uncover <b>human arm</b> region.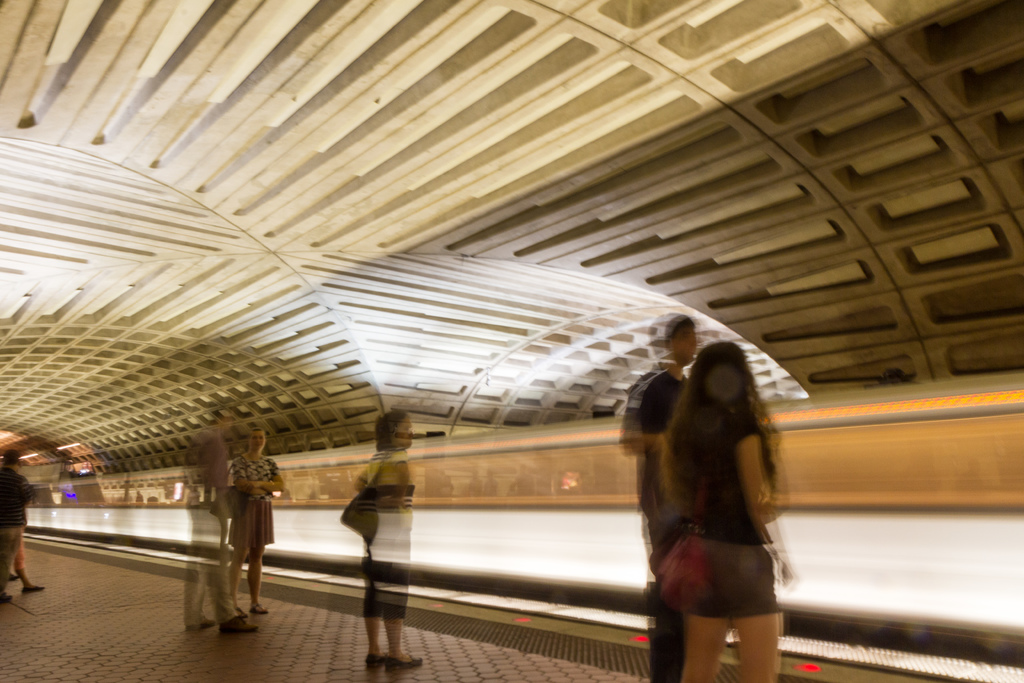
Uncovered: bbox=[738, 406, 792, 584].
